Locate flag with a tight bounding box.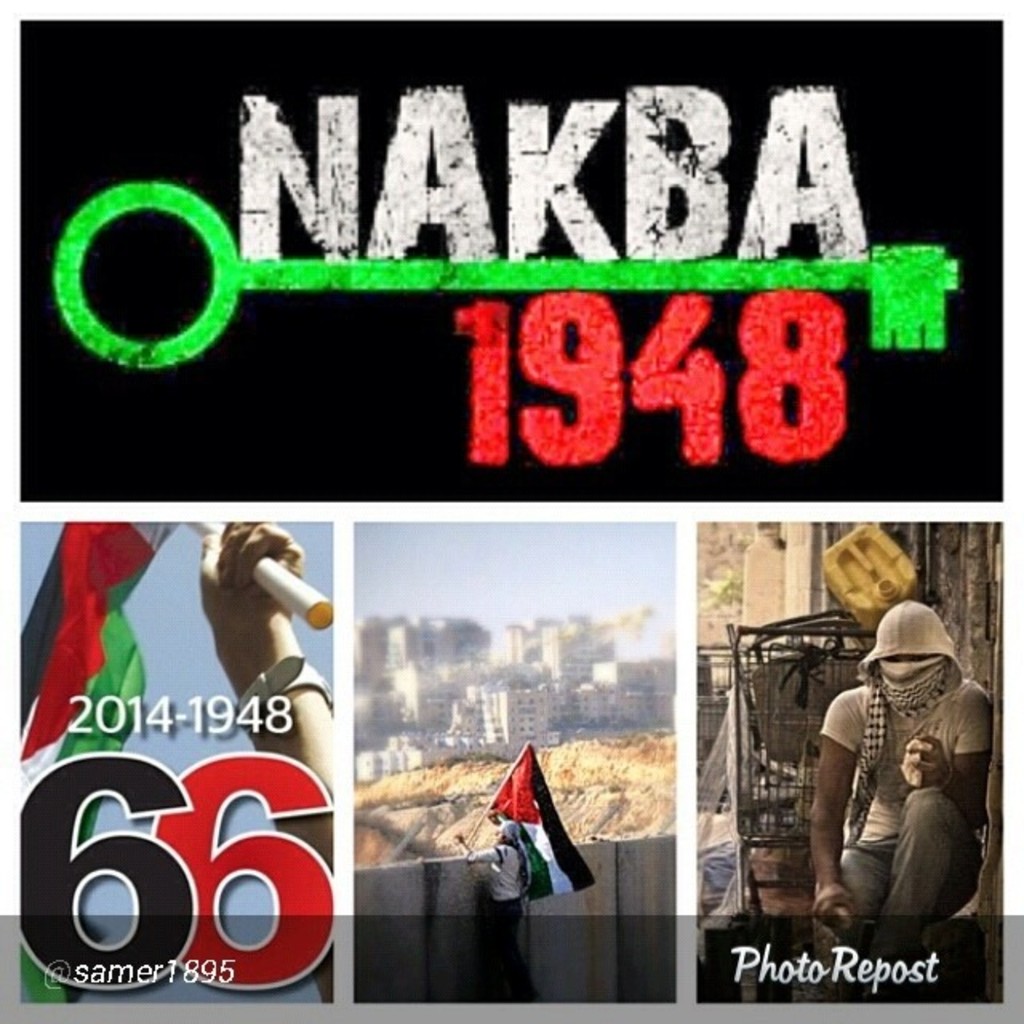
detection(483, 744, 606, 896).
